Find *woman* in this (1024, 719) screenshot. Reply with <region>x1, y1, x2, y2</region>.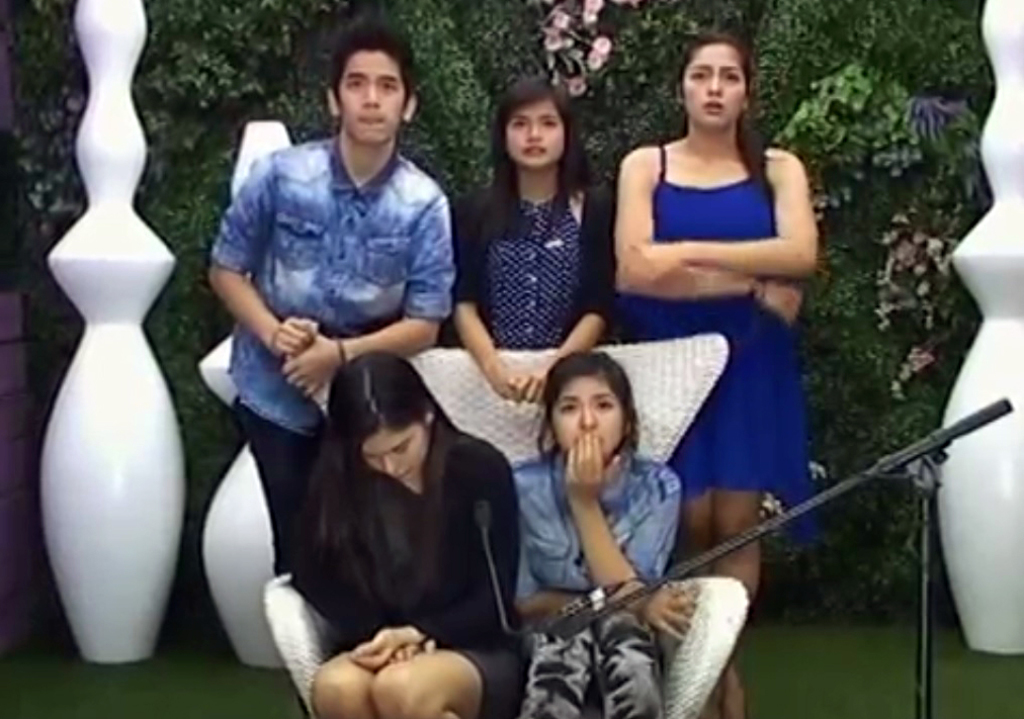
<region>514, 344, 697, 718</region>.
